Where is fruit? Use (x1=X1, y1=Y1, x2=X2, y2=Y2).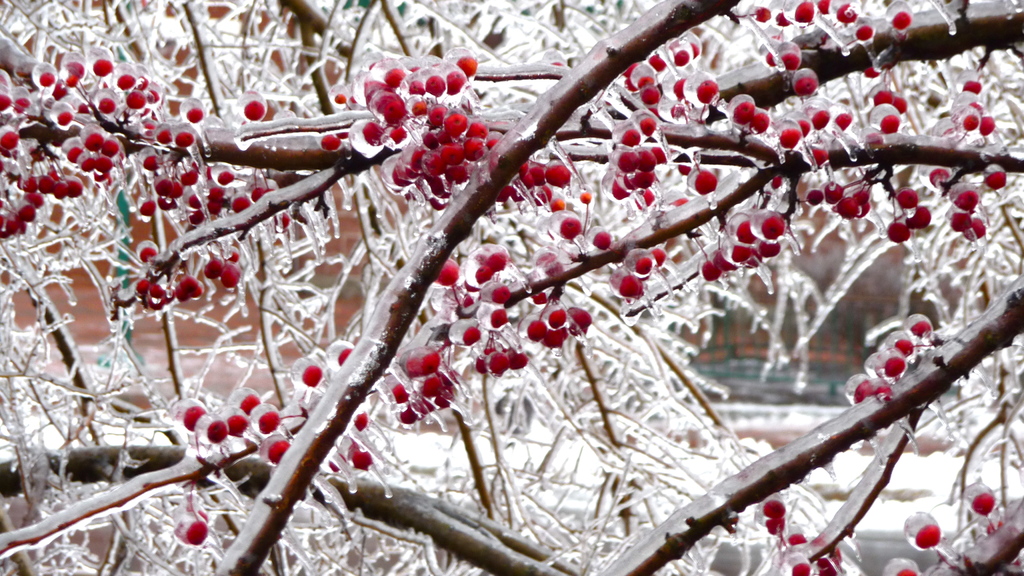
(x1=978, y1=115, x2=997, y2=132).
